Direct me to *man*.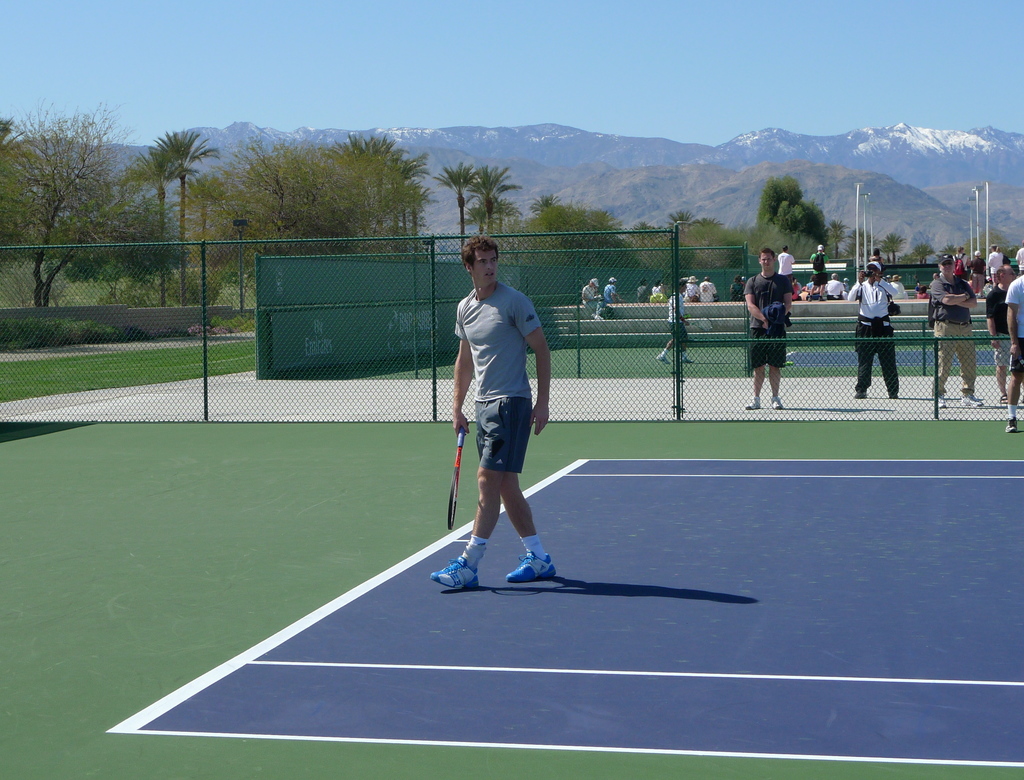
Direction: (741, 249, 793, 410).
